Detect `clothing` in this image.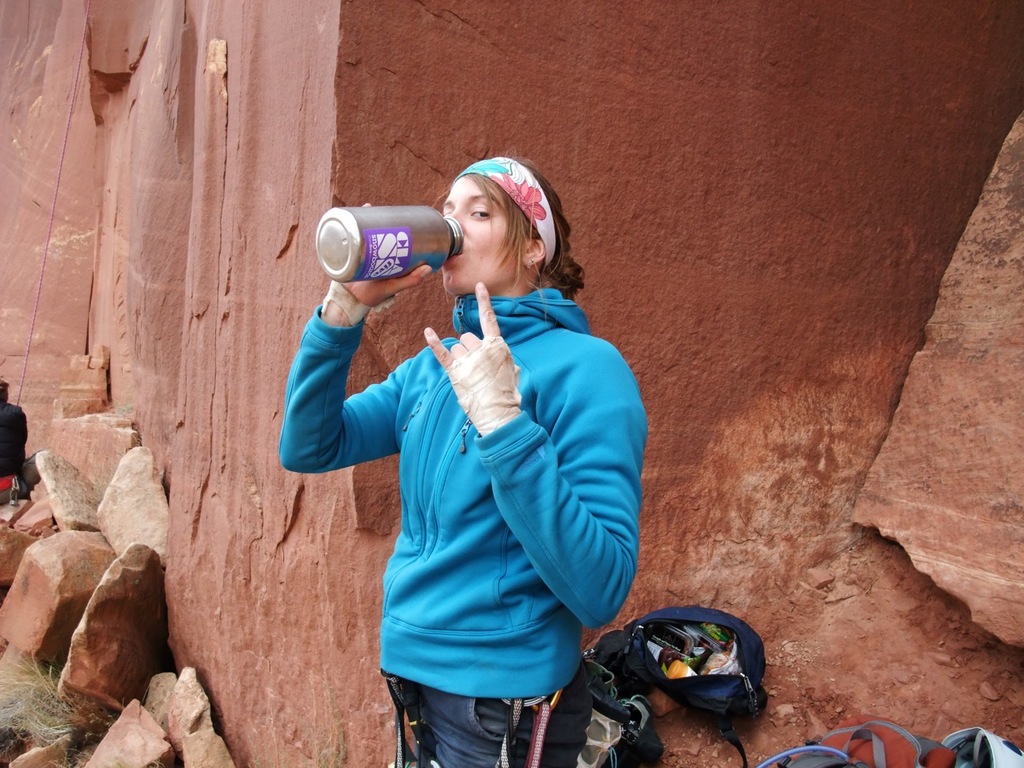
Detection: locate(386, 670, 601, 767).
